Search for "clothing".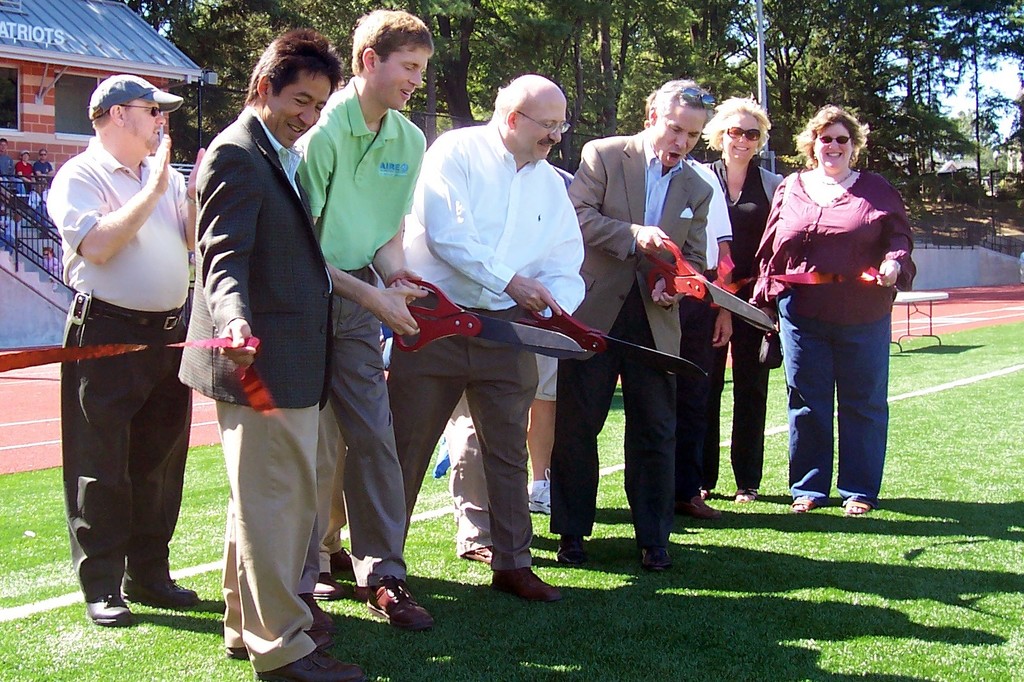
Found at (703,162,786,496).
